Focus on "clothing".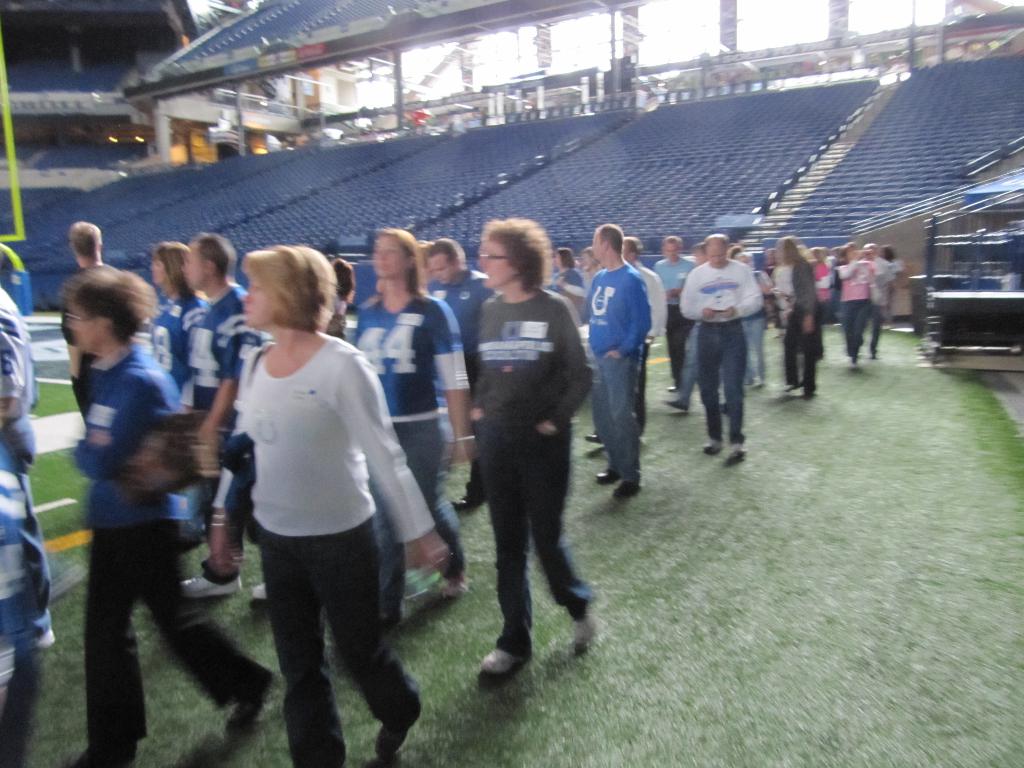
Focused at <bbox>73, 315, 242, 767</bbox>.
